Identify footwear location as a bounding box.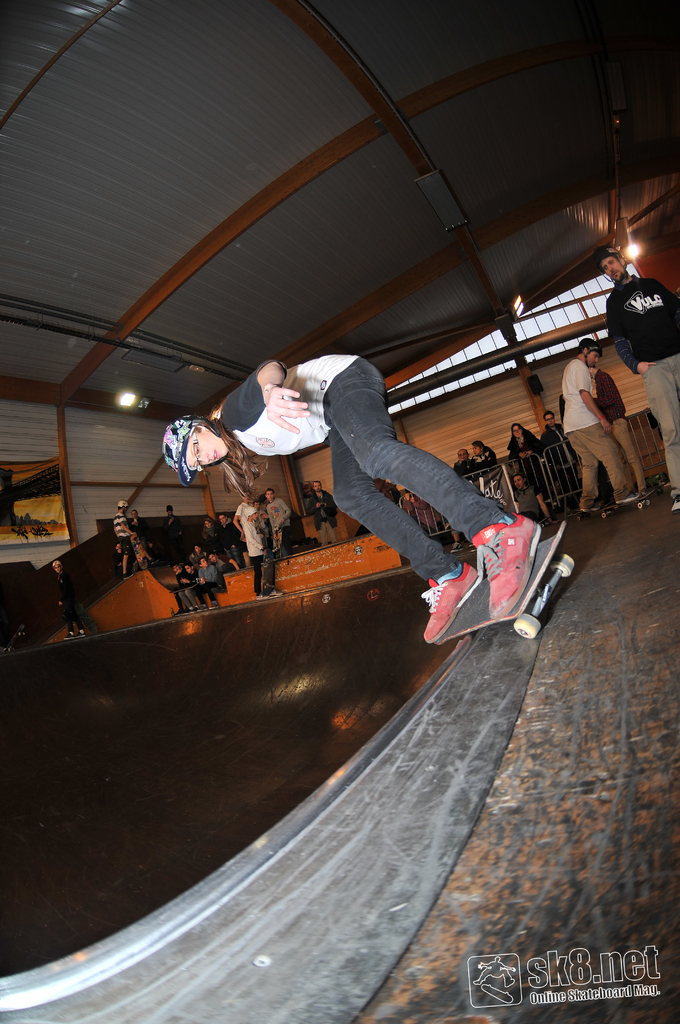
box(579, 502, 601, 509).
